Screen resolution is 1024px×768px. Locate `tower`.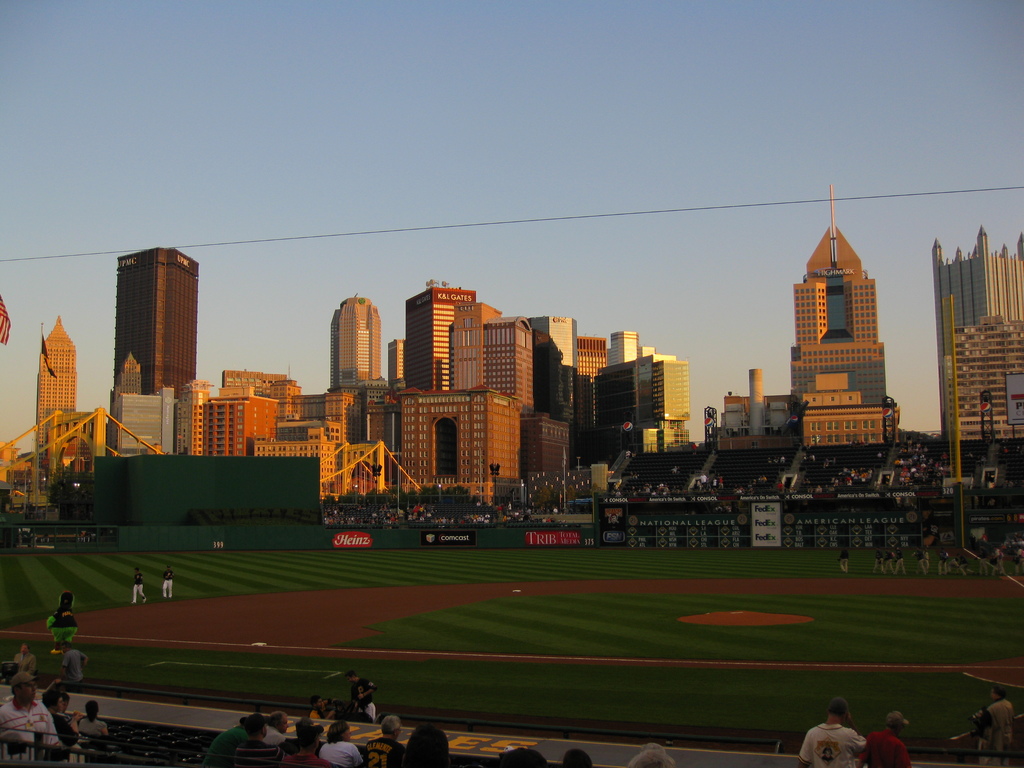
pyautogui.locateOnScreen(124, 363, 170, 454).
